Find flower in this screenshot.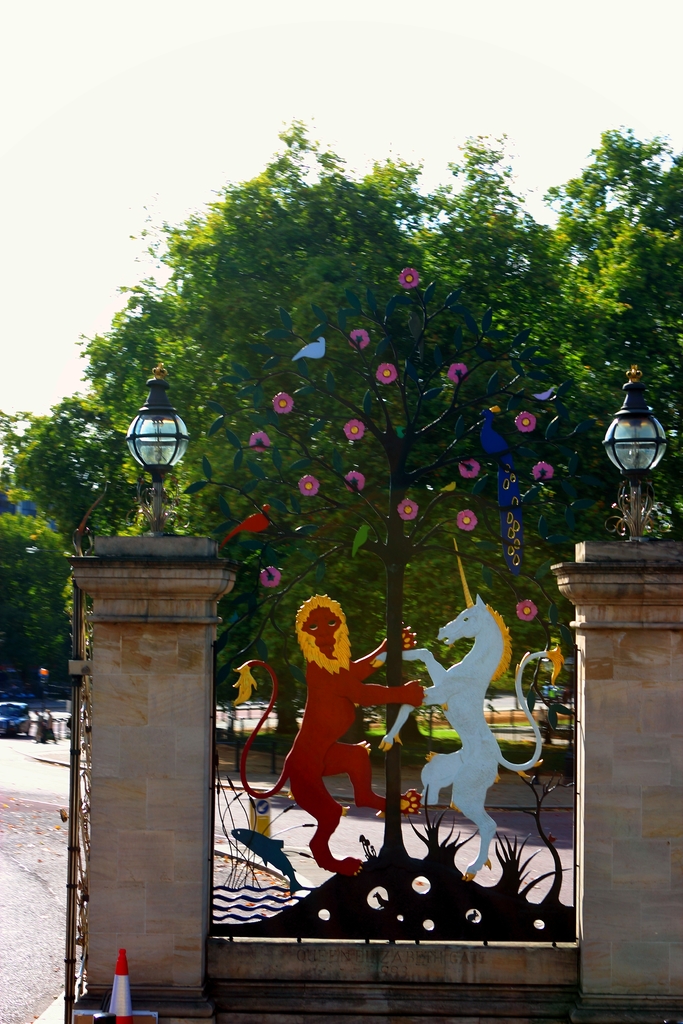
The bounding box for flower is [258,564,286,589].
